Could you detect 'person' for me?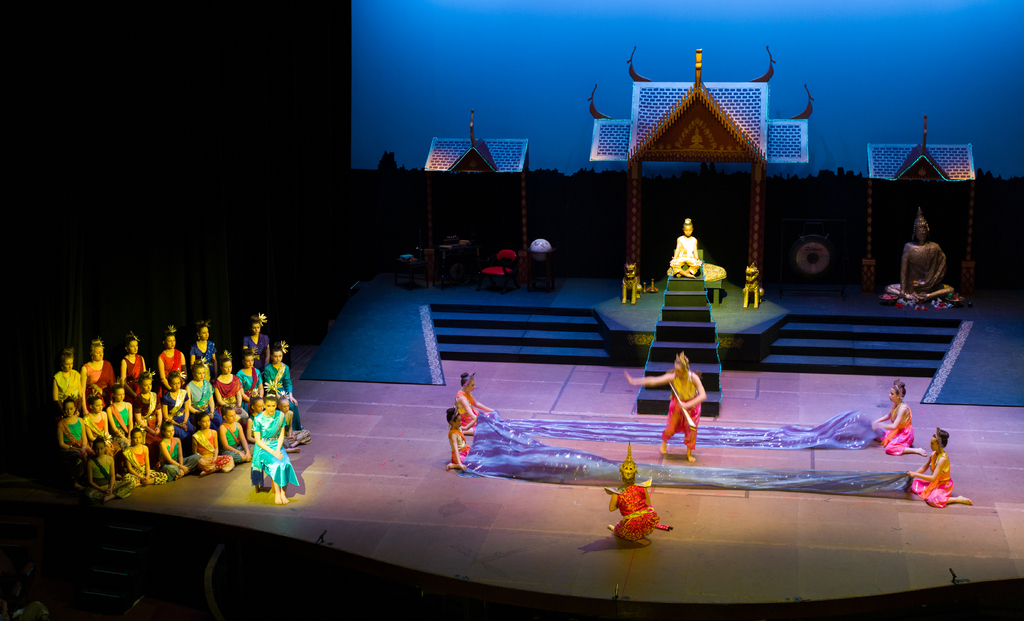
Detection result: [left=908, top=429, right=964, bottom=504].
